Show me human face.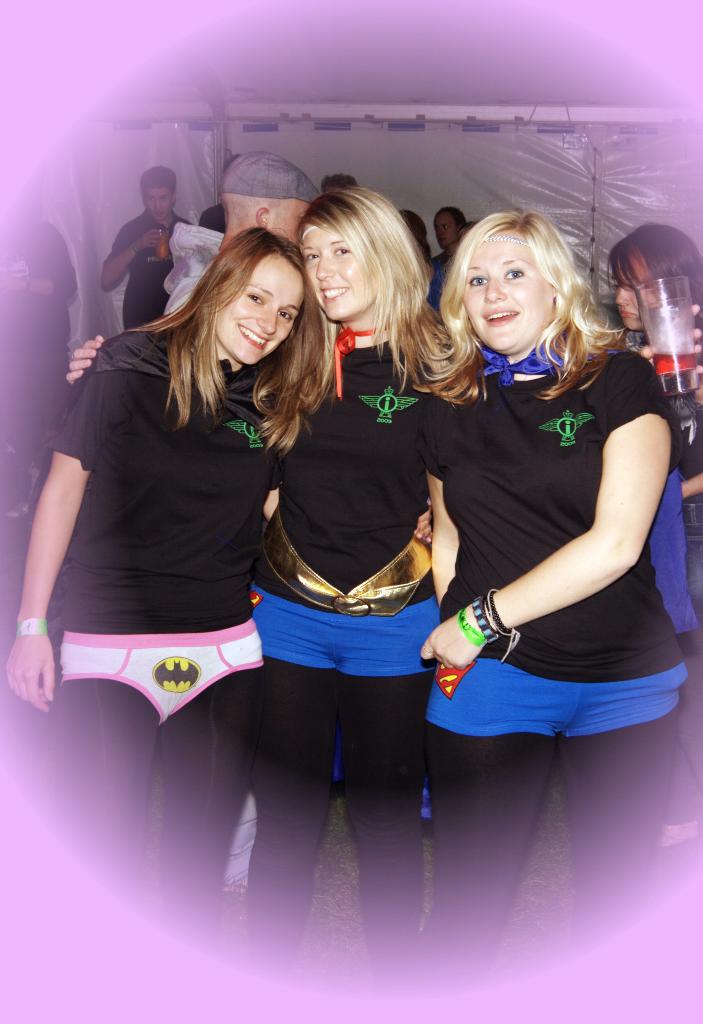
human face is here: bbox=[612, 253, 652, 326].
